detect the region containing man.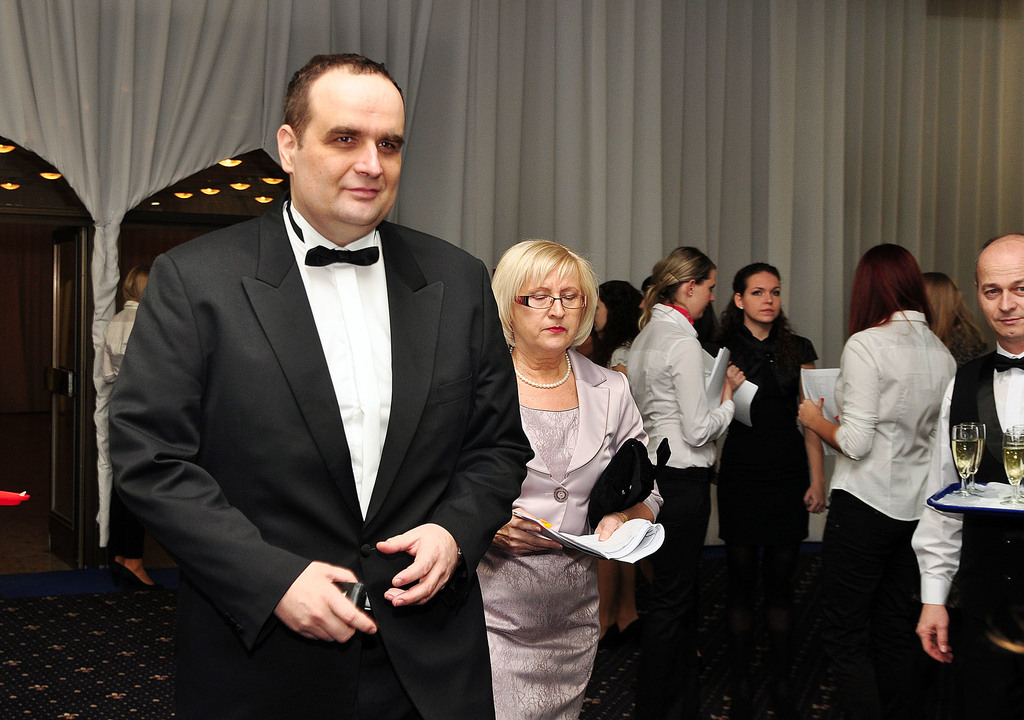
rect(111, 54, 538, 719).
